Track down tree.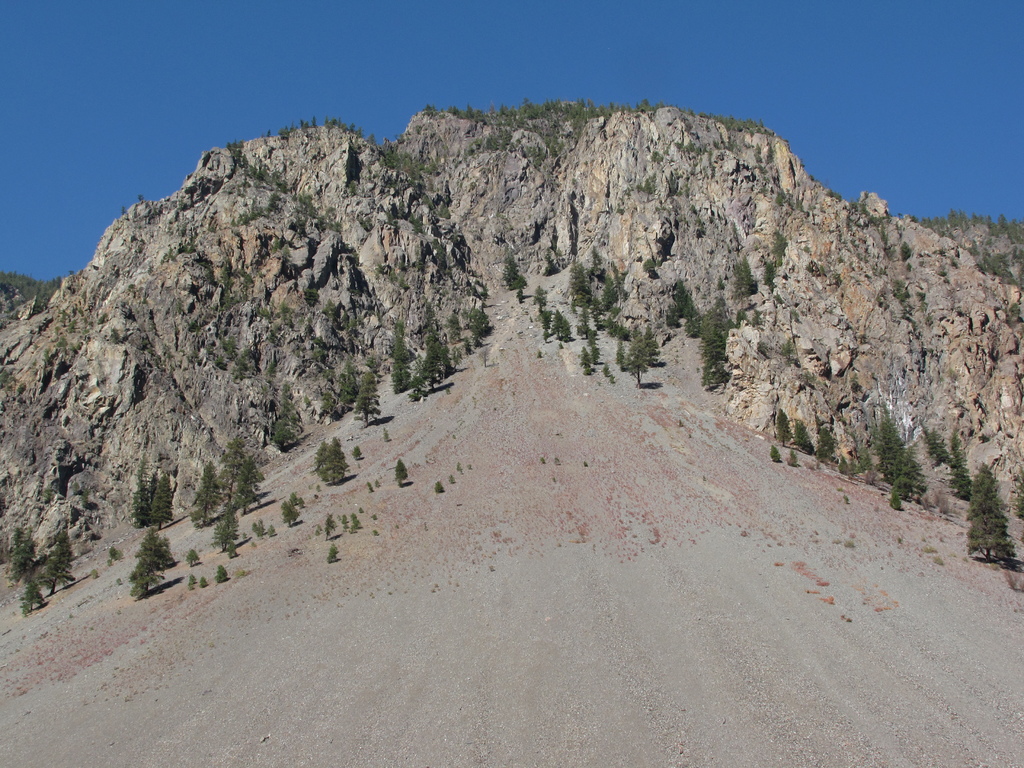
Tracked to <region>764, 260, 783, 292</region>.
